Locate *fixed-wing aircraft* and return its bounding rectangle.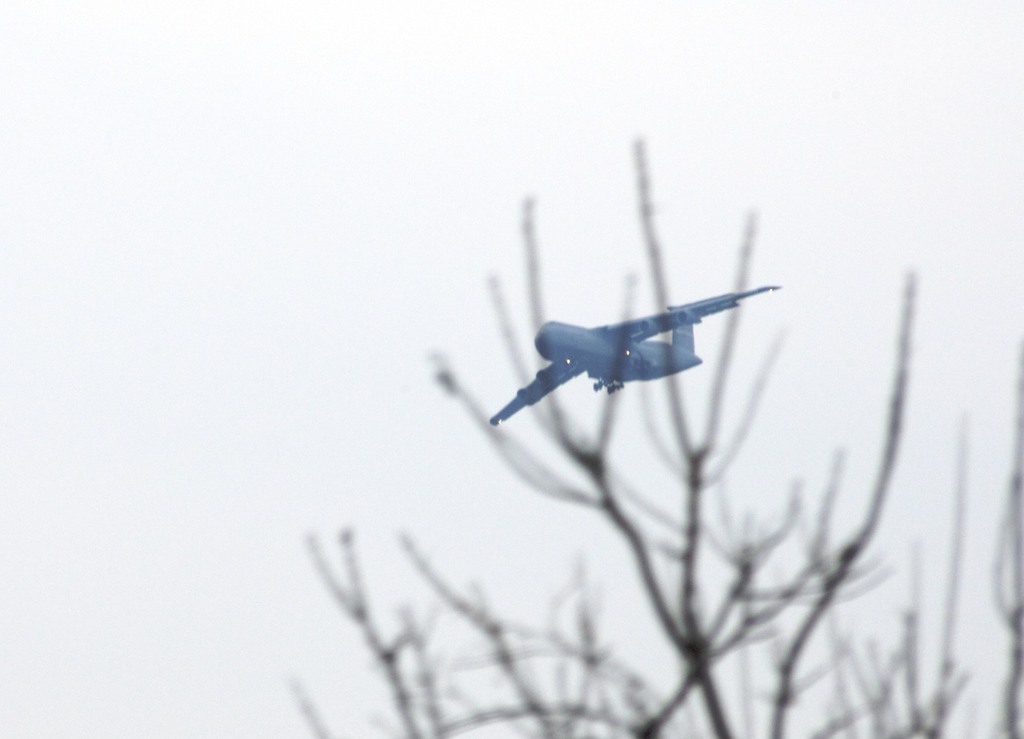
select_region(490, 277, 780, 423).
